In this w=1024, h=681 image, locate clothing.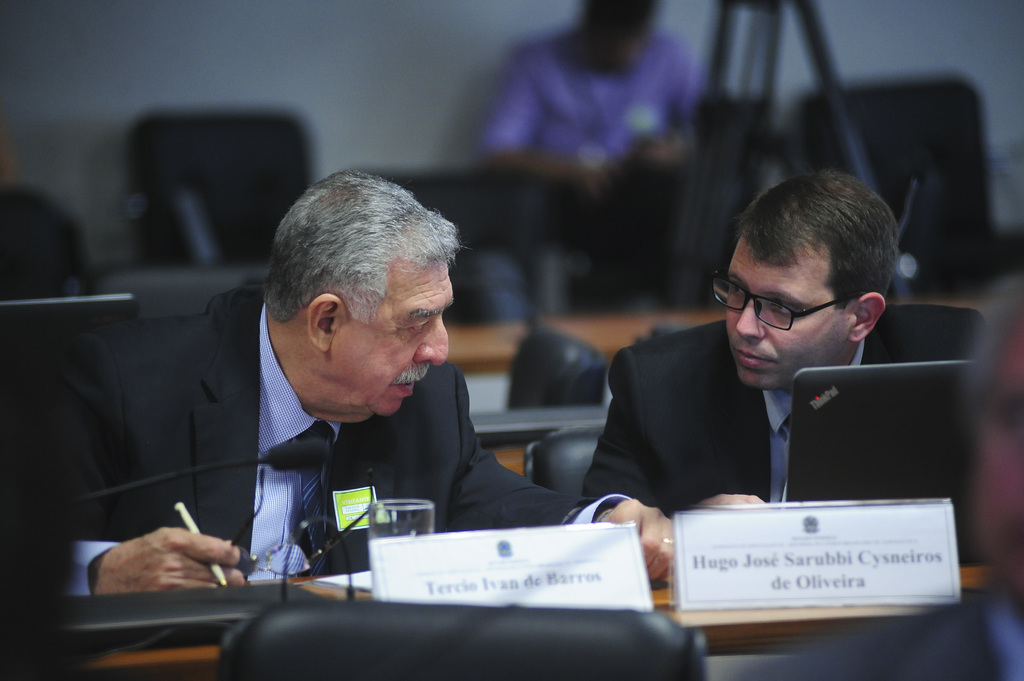
Bounding box: locate(477, 29, 707, 164).
